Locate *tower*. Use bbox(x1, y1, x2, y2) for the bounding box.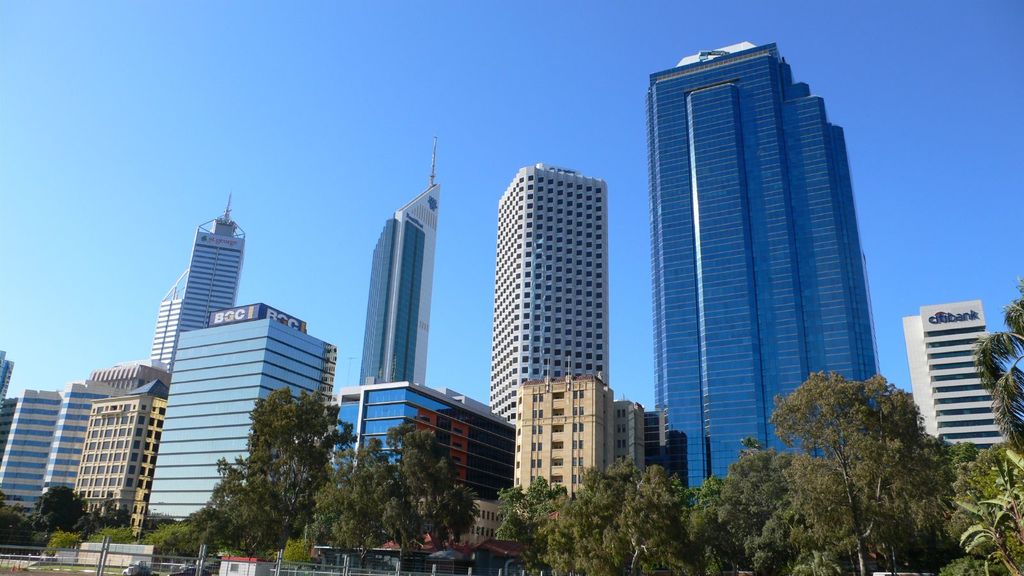
bbox(637, 0, 884, 451).
